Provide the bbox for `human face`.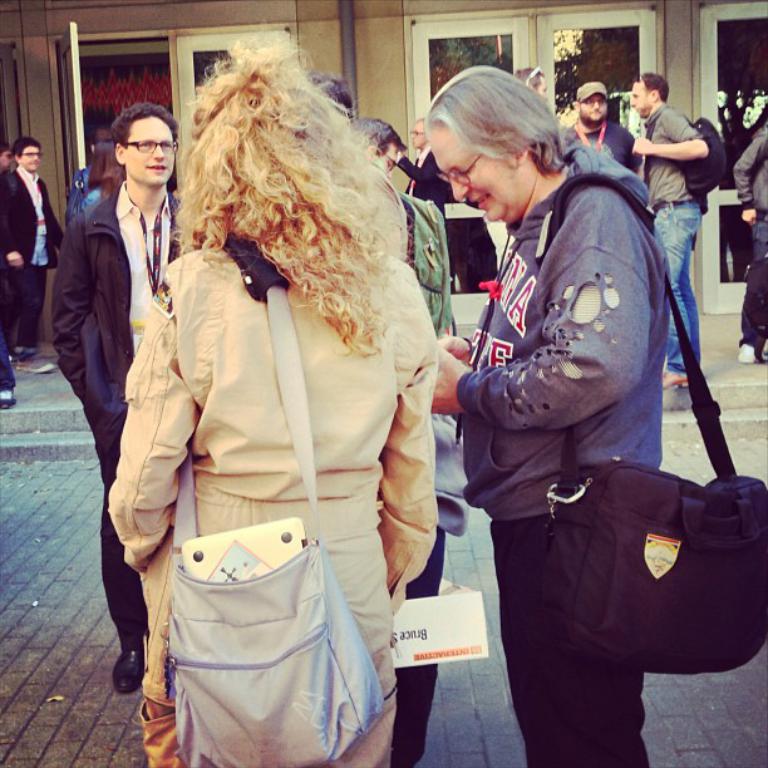
(407, 119, 430, 152).
